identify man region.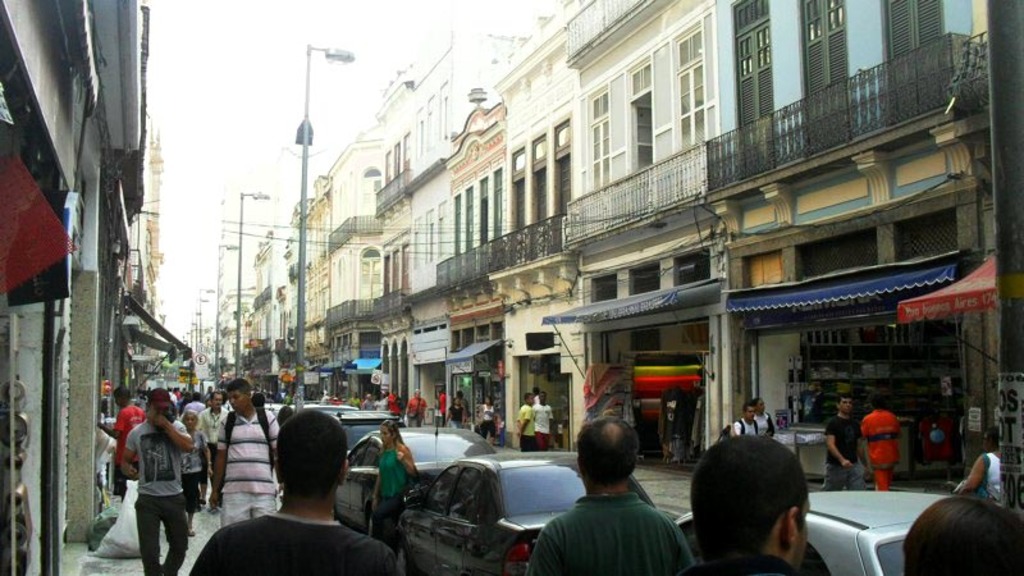
Region: 128/385/197/575.
